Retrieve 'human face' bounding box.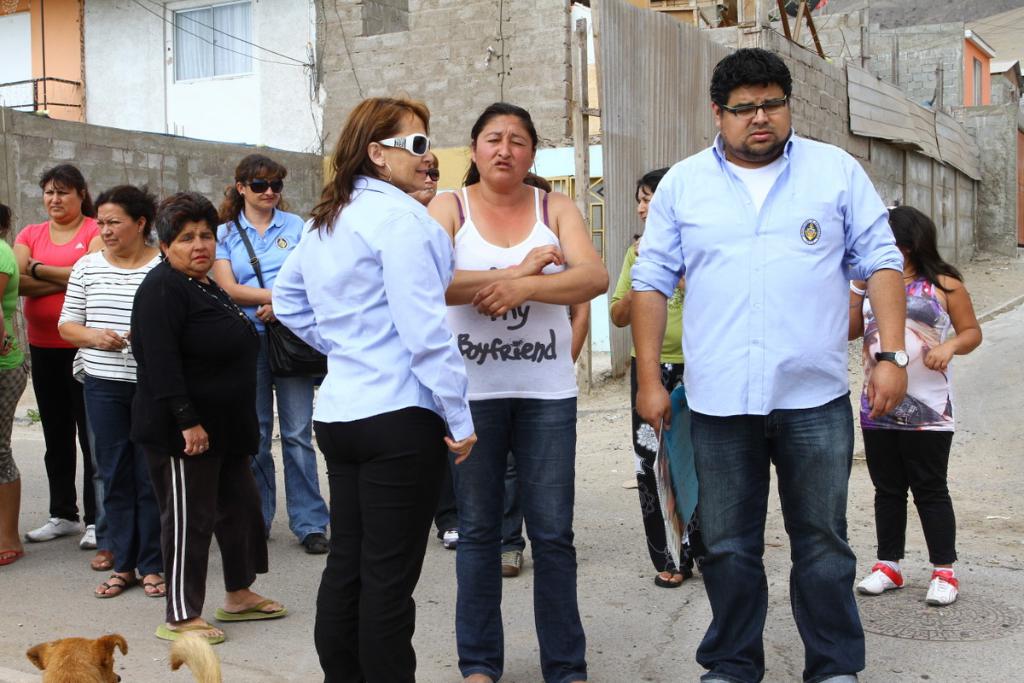
Bounding box: {"left": 166, "top": 219, "right": 218, "bottom": 274}.
